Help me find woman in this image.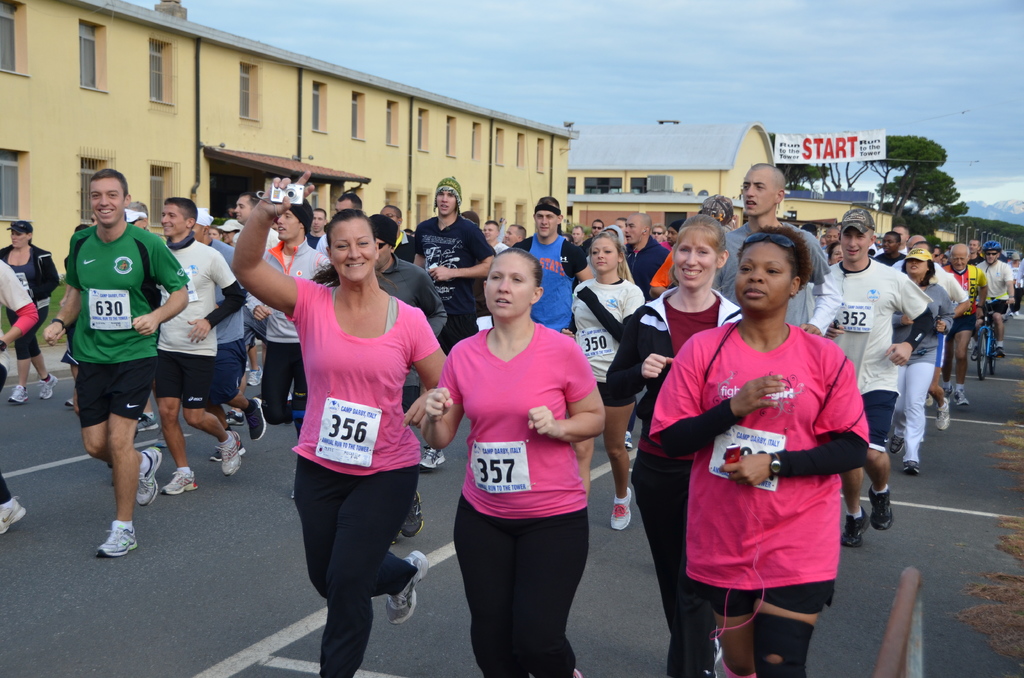
Found it: locate(602, 214, 742, 677).
